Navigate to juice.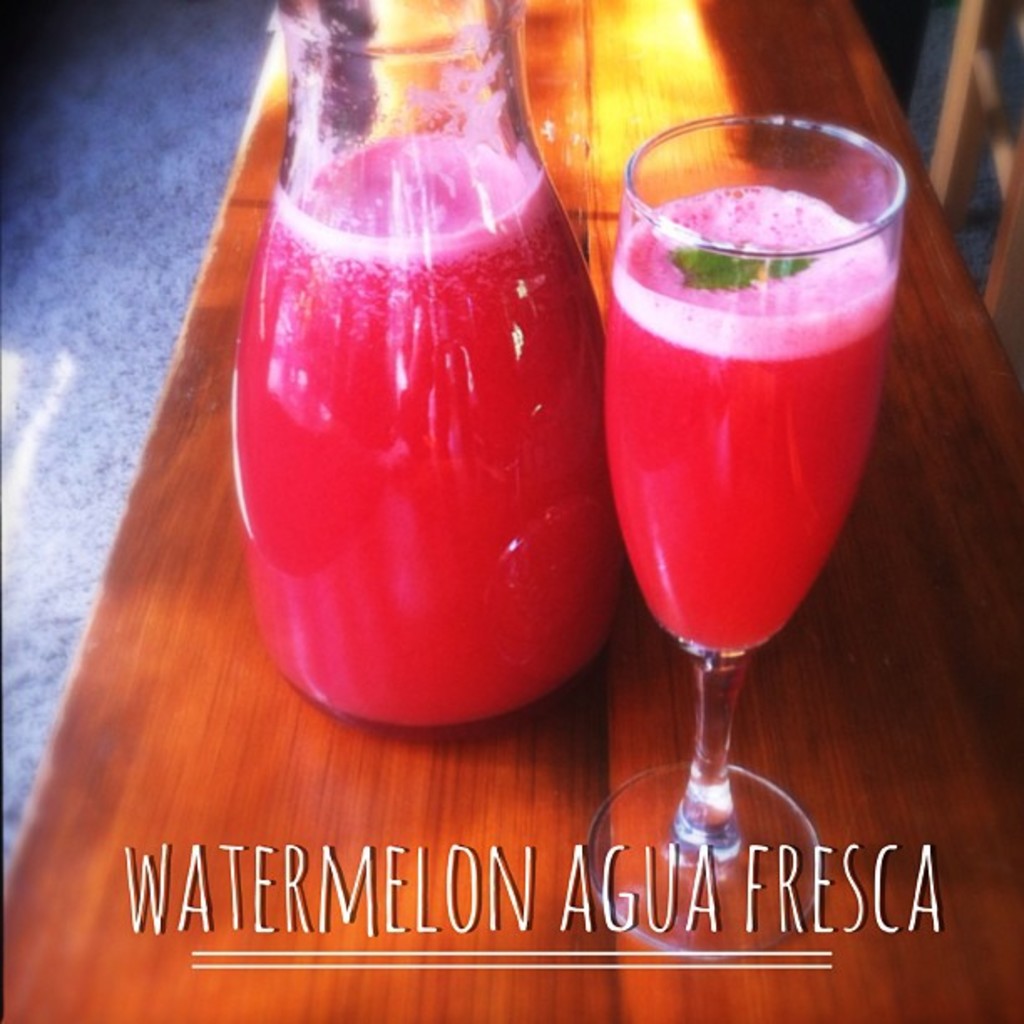
Navigation target: {"x1": 602, "y1": 184, "x2": 900, "y2": 656}.
